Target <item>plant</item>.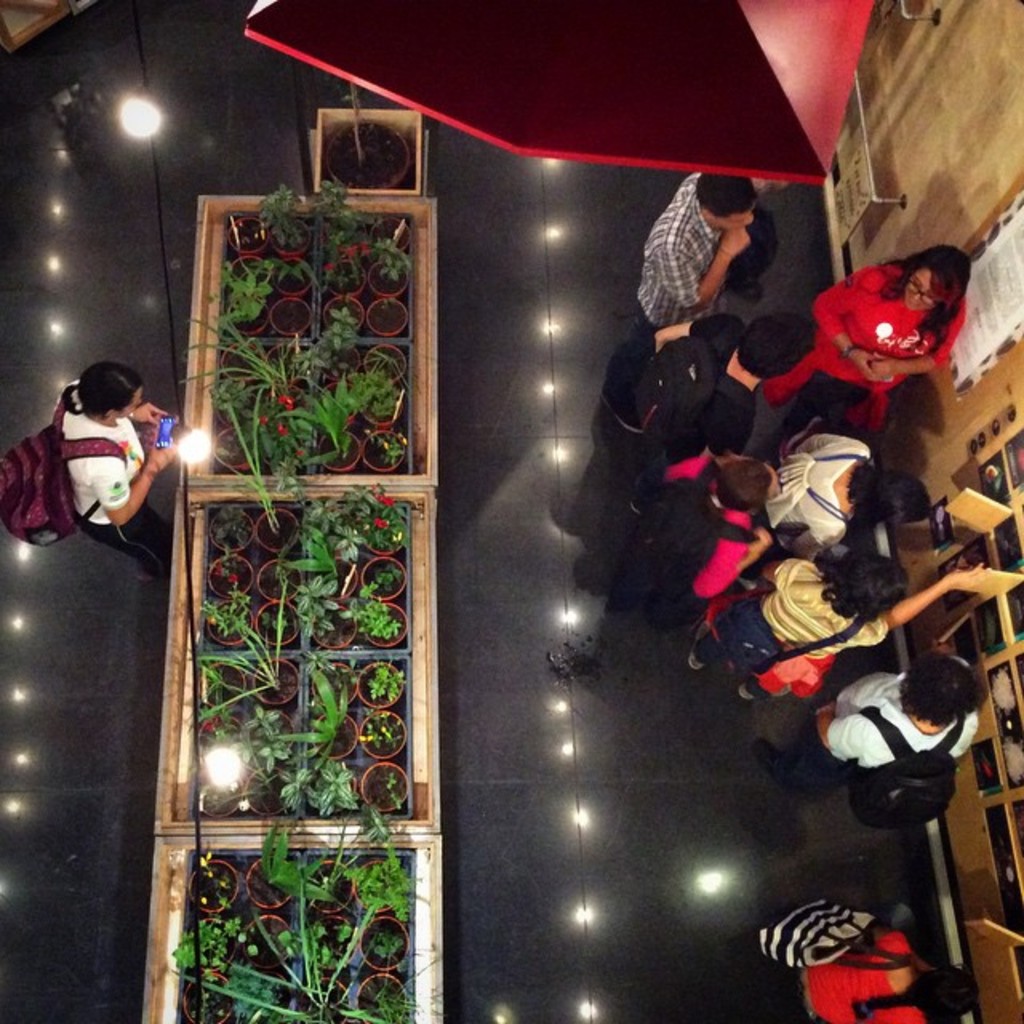
Target region: [x1=262, y1=178, x2=325, y2=250].
